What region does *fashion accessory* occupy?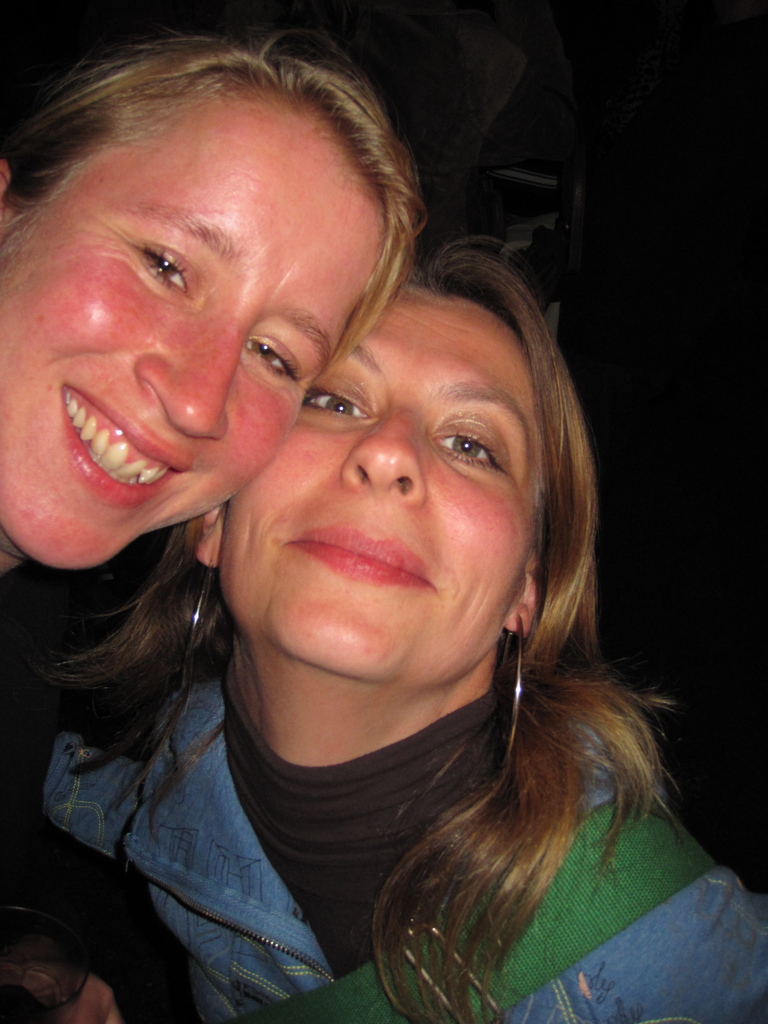
180 556 214 666.
